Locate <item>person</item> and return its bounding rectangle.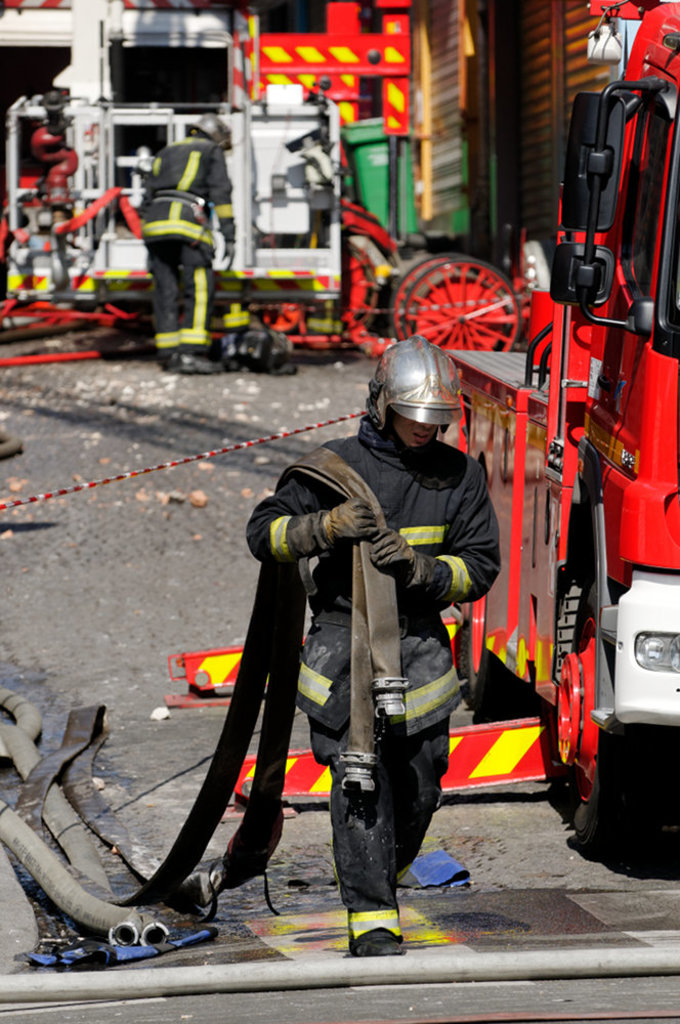
bbox(254, 359, 479, 957).
